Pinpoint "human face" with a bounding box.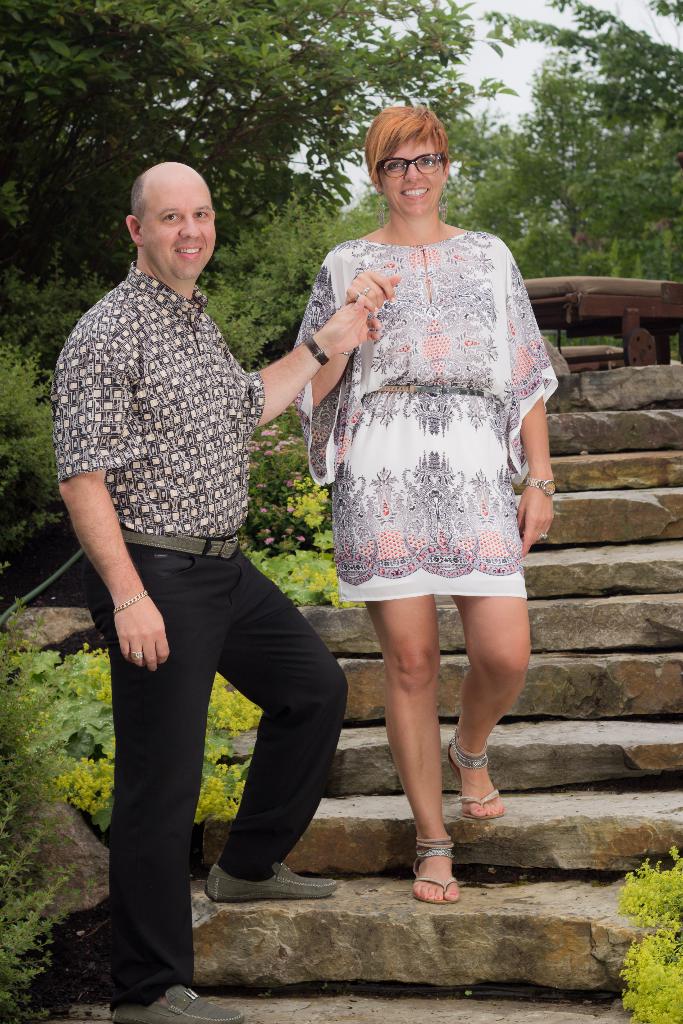
x1=147 y1=180 x2=215 y2=280.
